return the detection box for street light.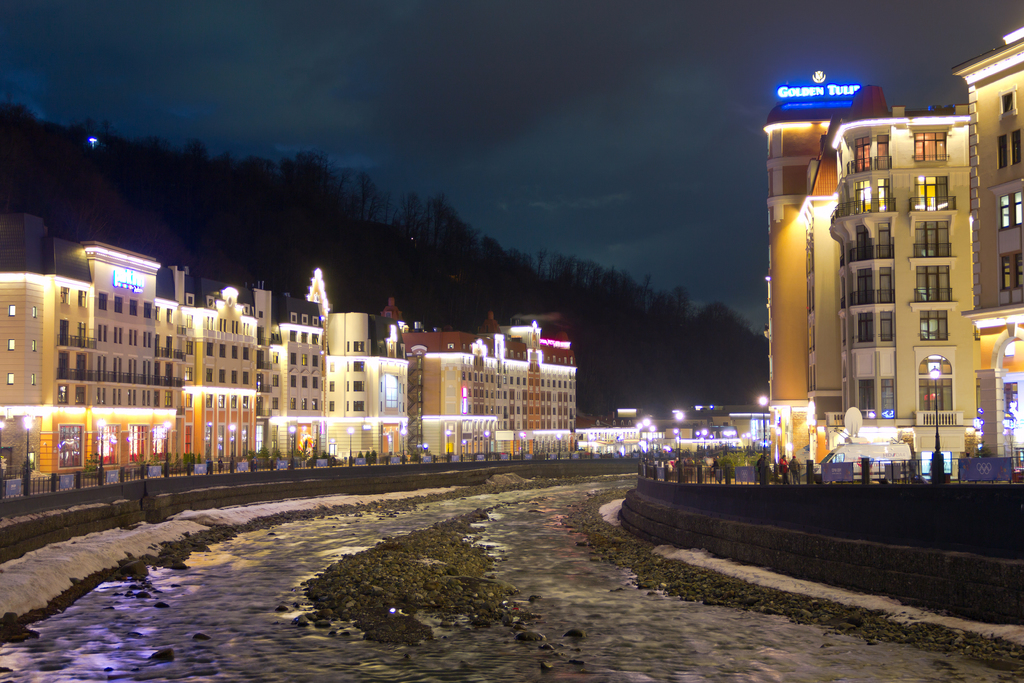
[left=697, top=425, right=712, bottom=439].
